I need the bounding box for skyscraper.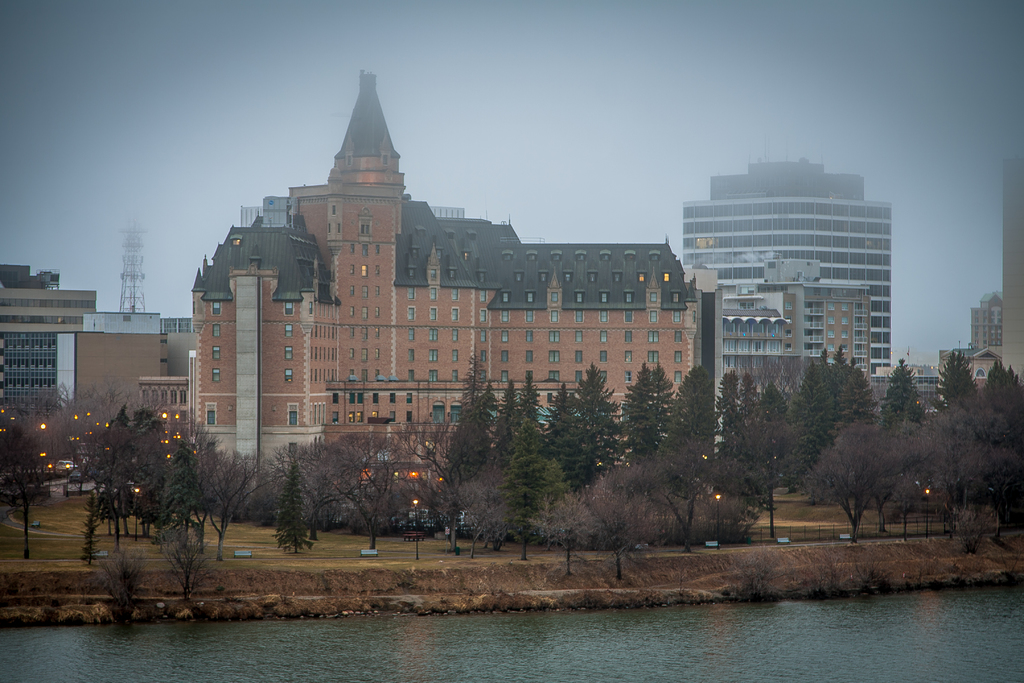
Here it is: [675, 149, 893, 364].
